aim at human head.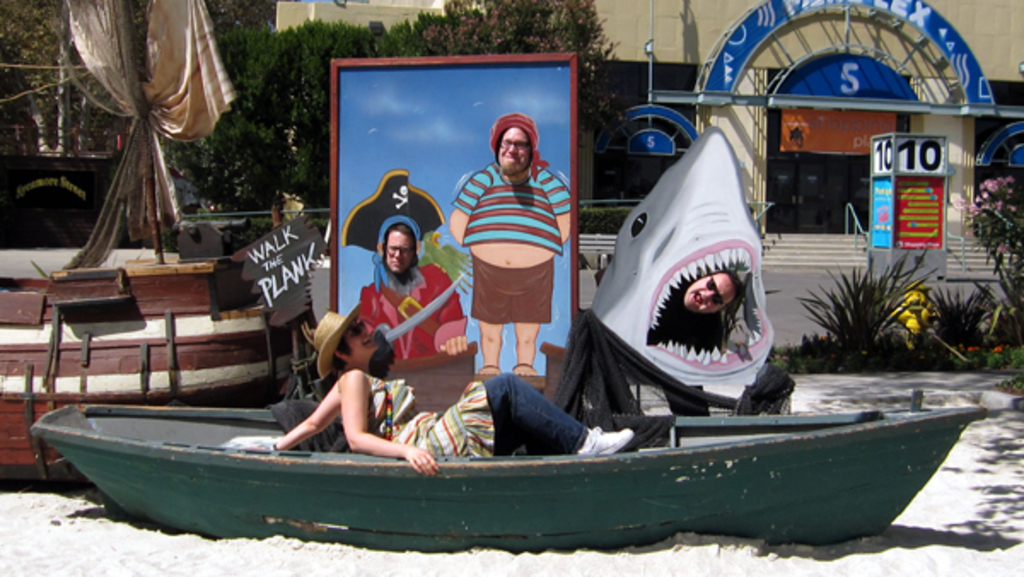
Aimed at bbox(681, 271, 744, 319).
